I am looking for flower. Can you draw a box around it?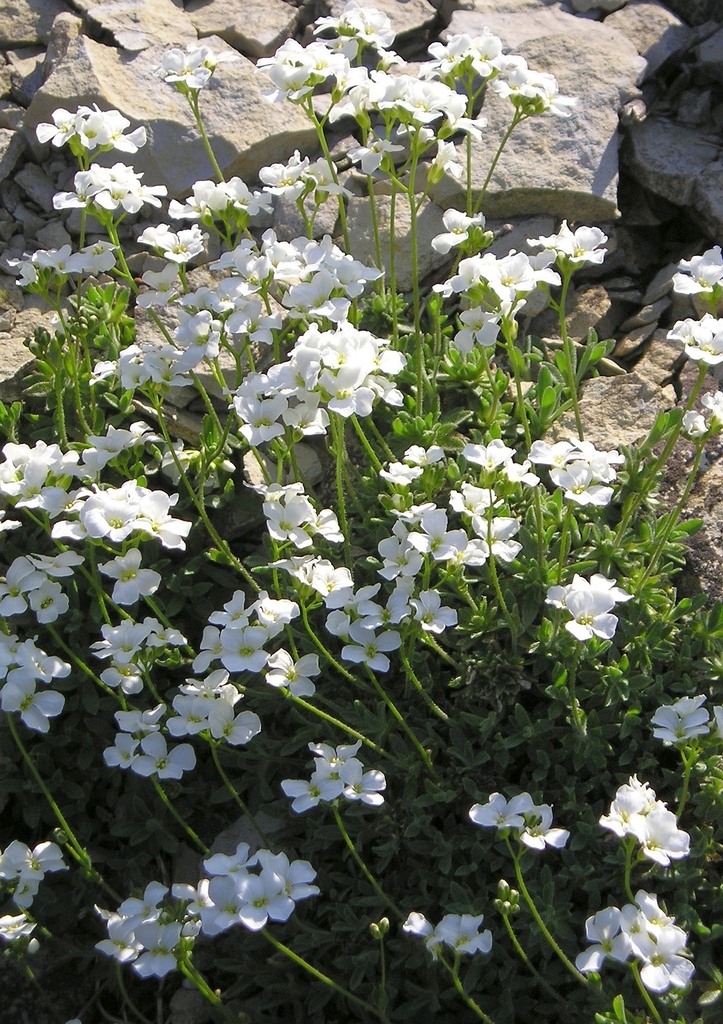
Sure, the bounding box is <bbox>424, 910, 492, 959</bbox>.
